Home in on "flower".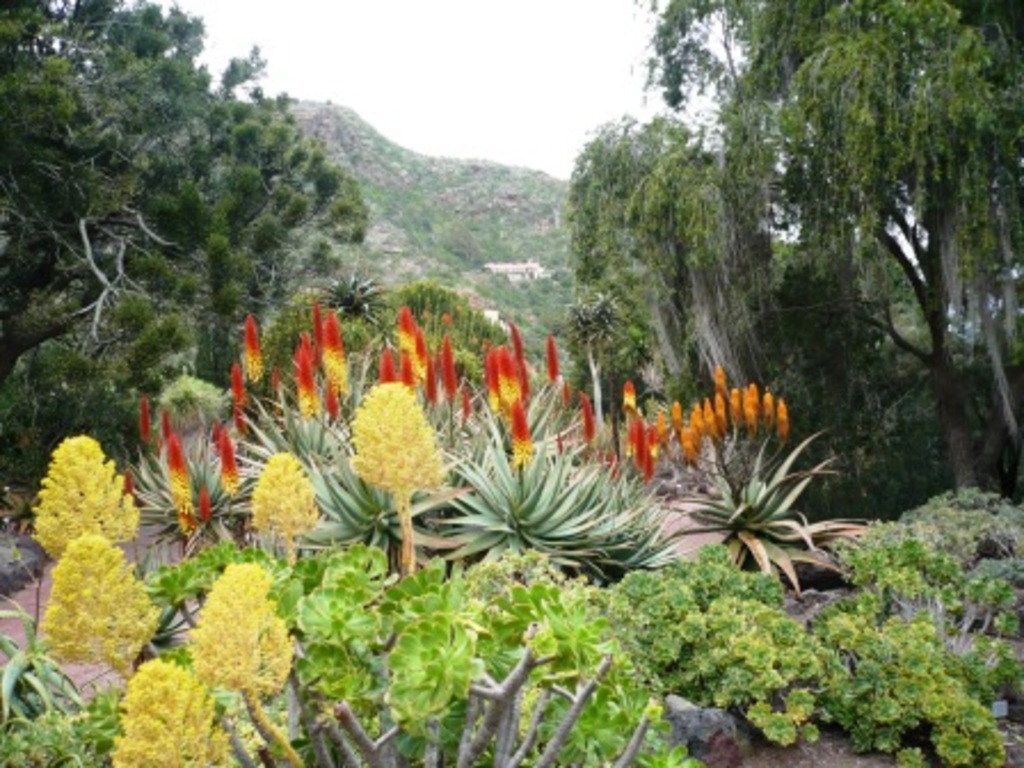
Homed in at 201 482 213 523.
